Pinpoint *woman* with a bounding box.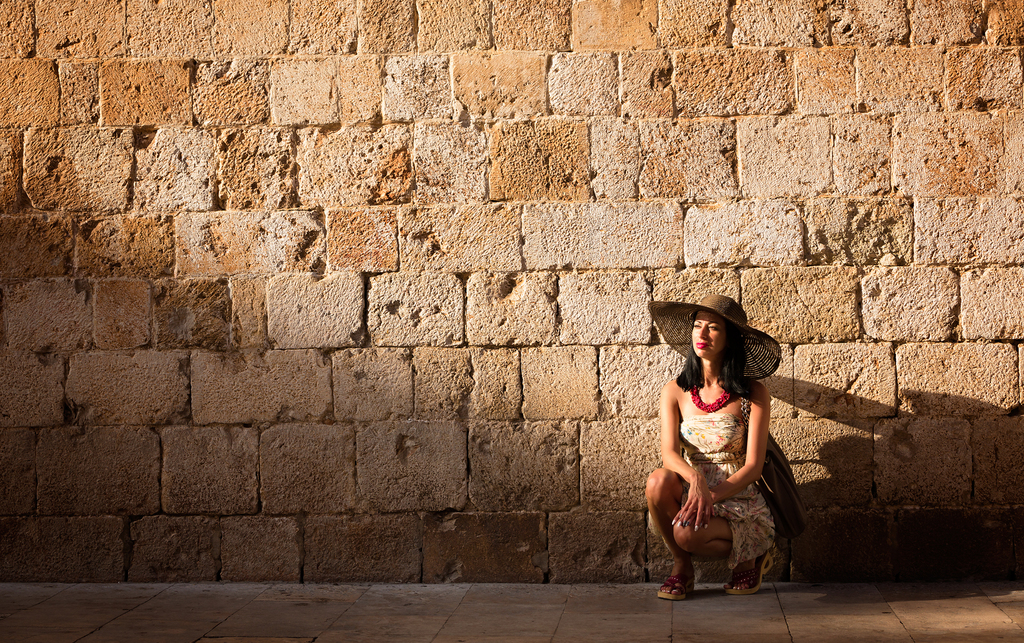
636/292/806/612.
